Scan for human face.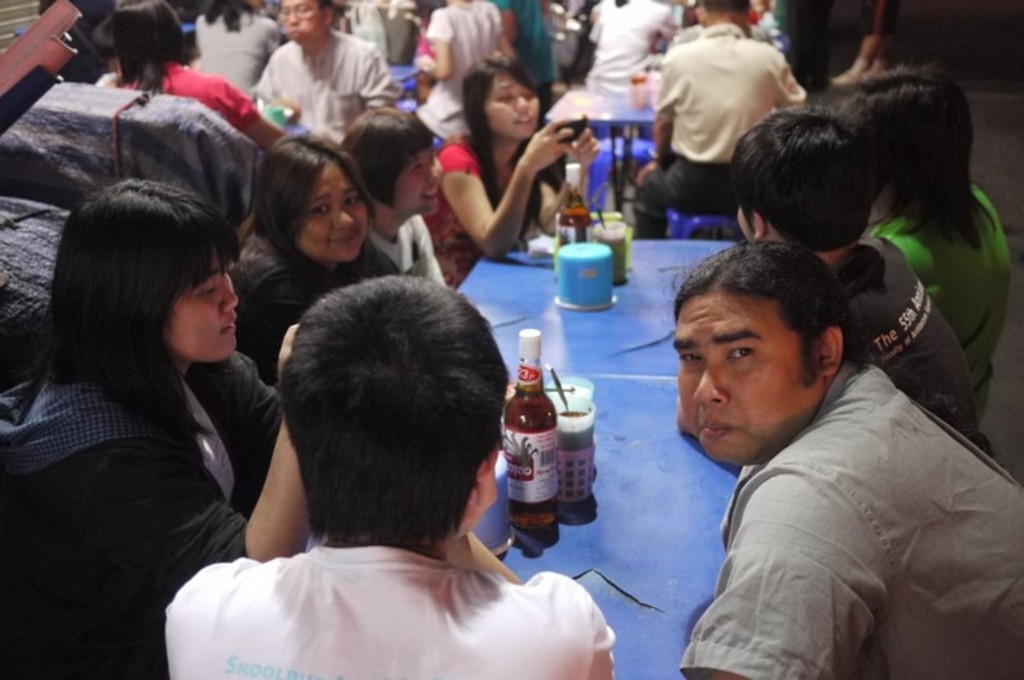
Scan result: 275,1,332,42.
